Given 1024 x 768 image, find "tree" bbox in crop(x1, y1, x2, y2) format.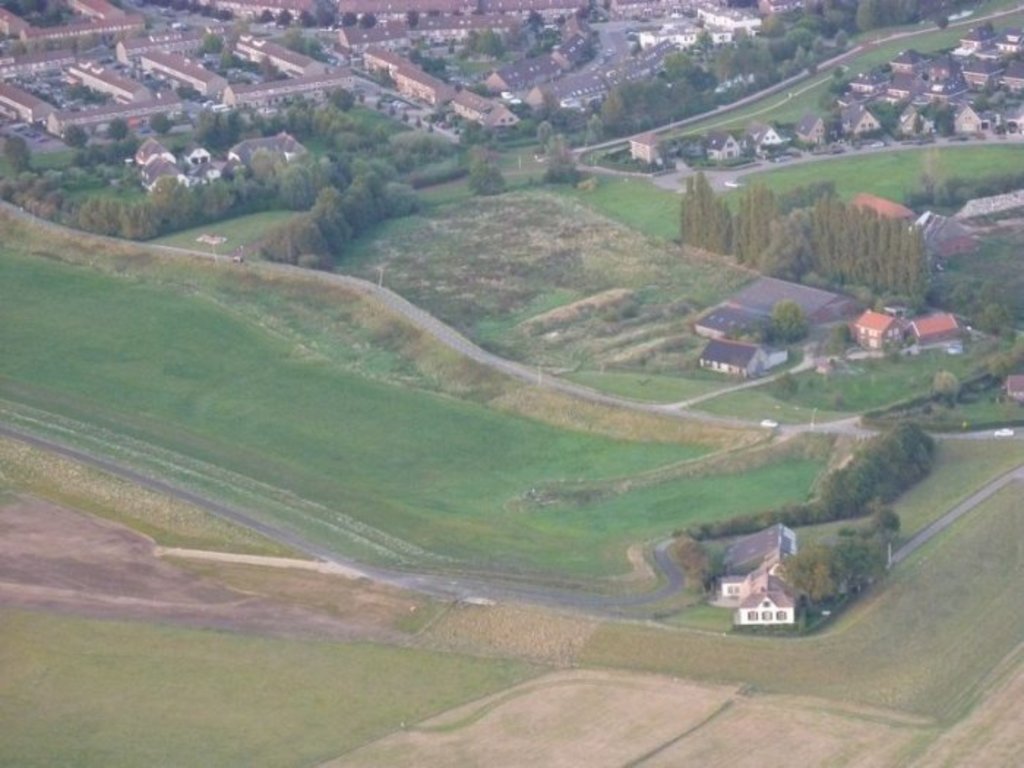
crop(531, 116, 553, 157).
